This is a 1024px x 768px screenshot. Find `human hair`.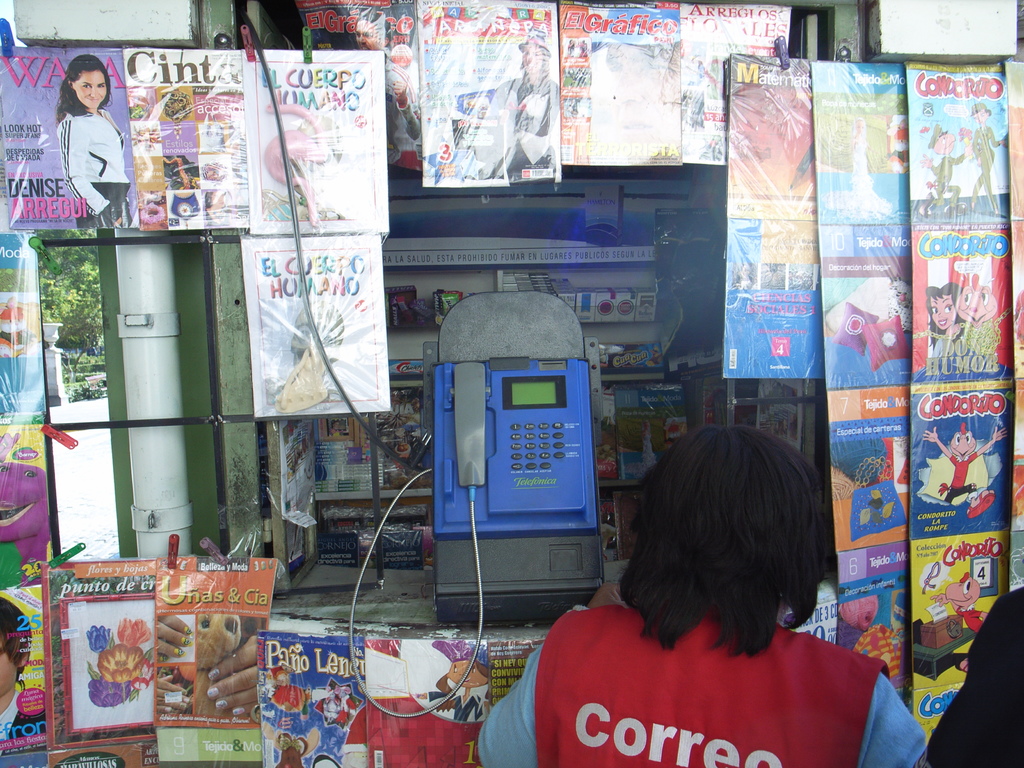
Bounding box: <box>0,598,30,679</box>.
